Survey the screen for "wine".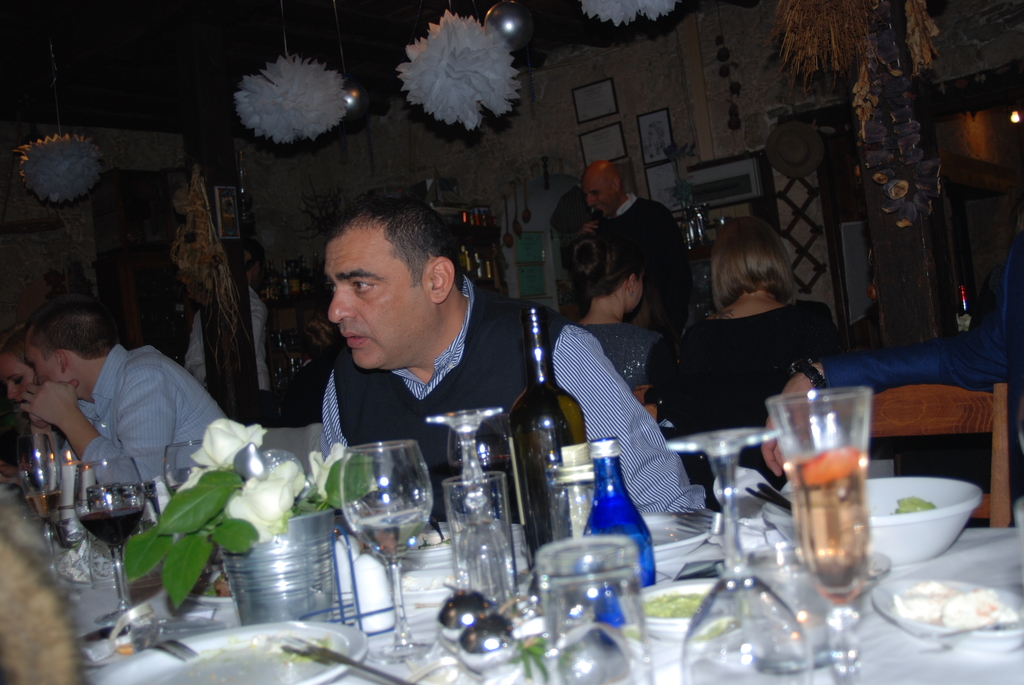
Survey found: <box>454,453,513,484</box>.
